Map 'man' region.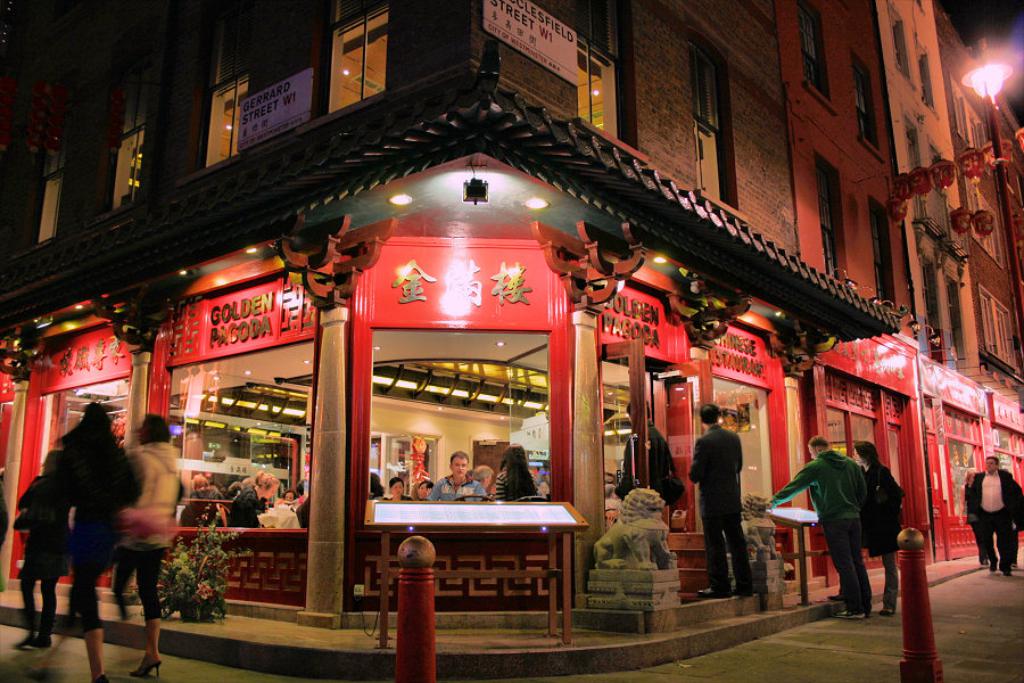
Mapped to [693, 398, 757, 601].
